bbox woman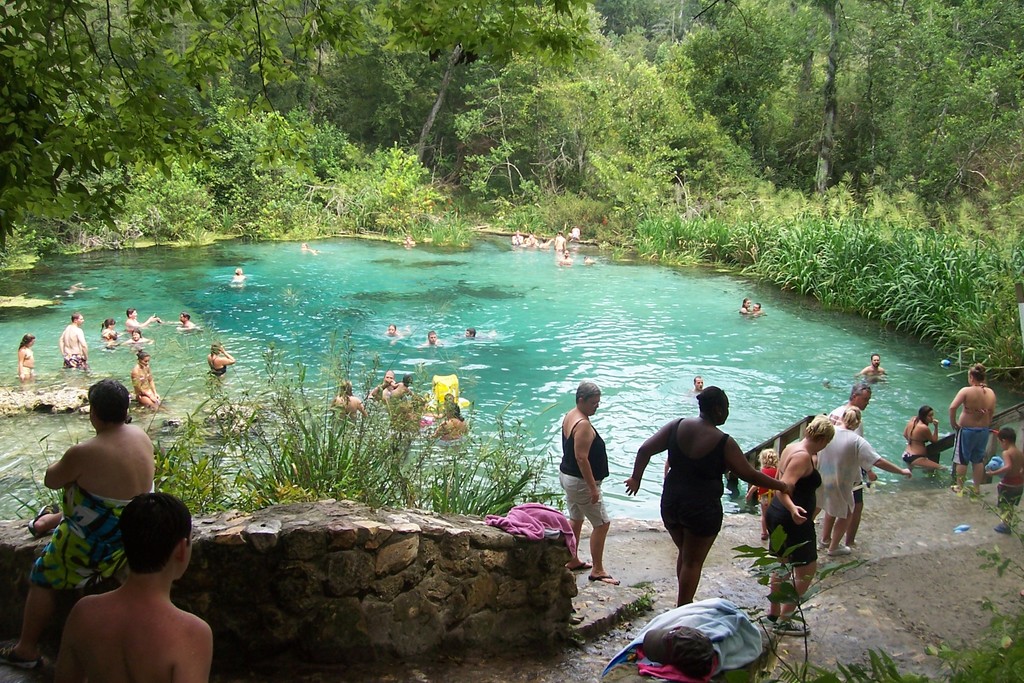
pyautogui.locateOnScreen(19, 336, 36, 384)
